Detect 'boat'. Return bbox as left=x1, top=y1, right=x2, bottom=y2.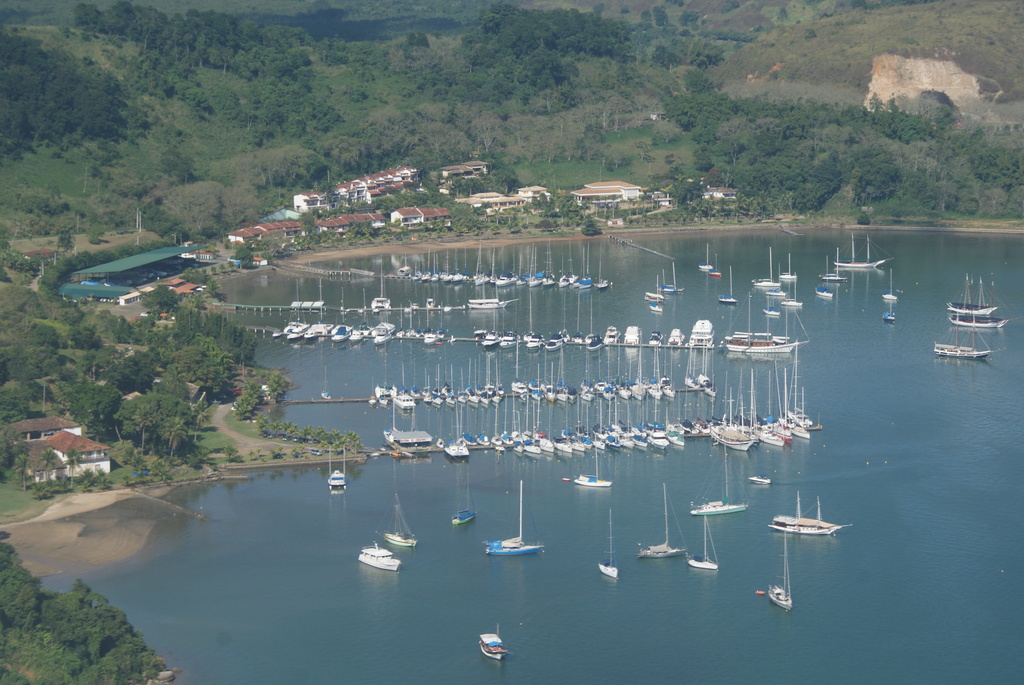
left=322, top=458, right=343, bottom=489.
